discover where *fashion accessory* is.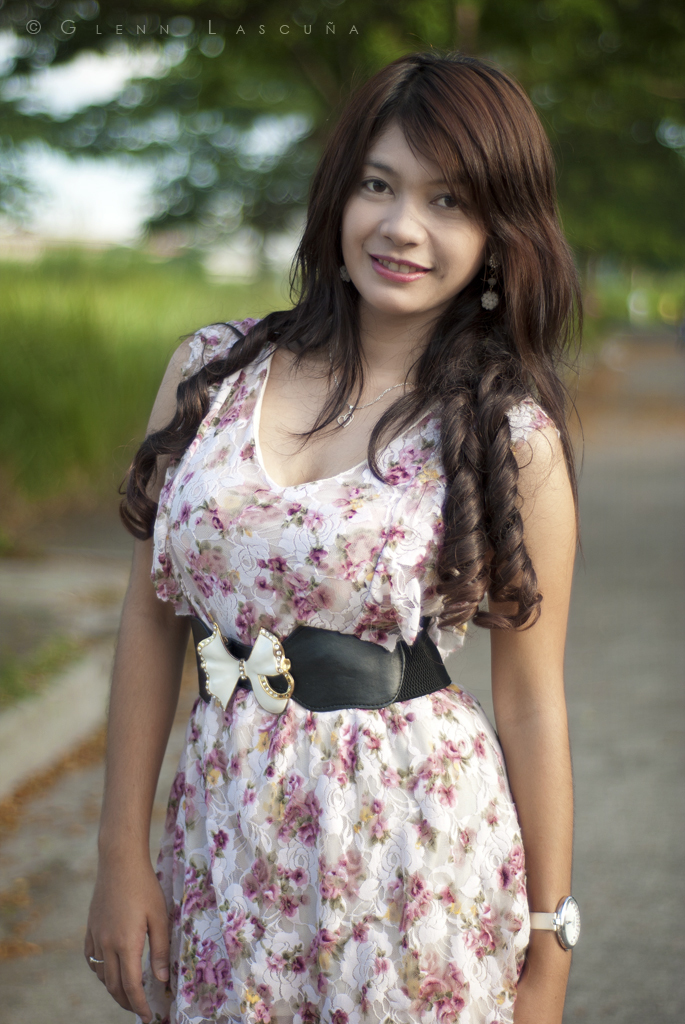
Discovered at left=88, top=952, right=102, bottom=966.
